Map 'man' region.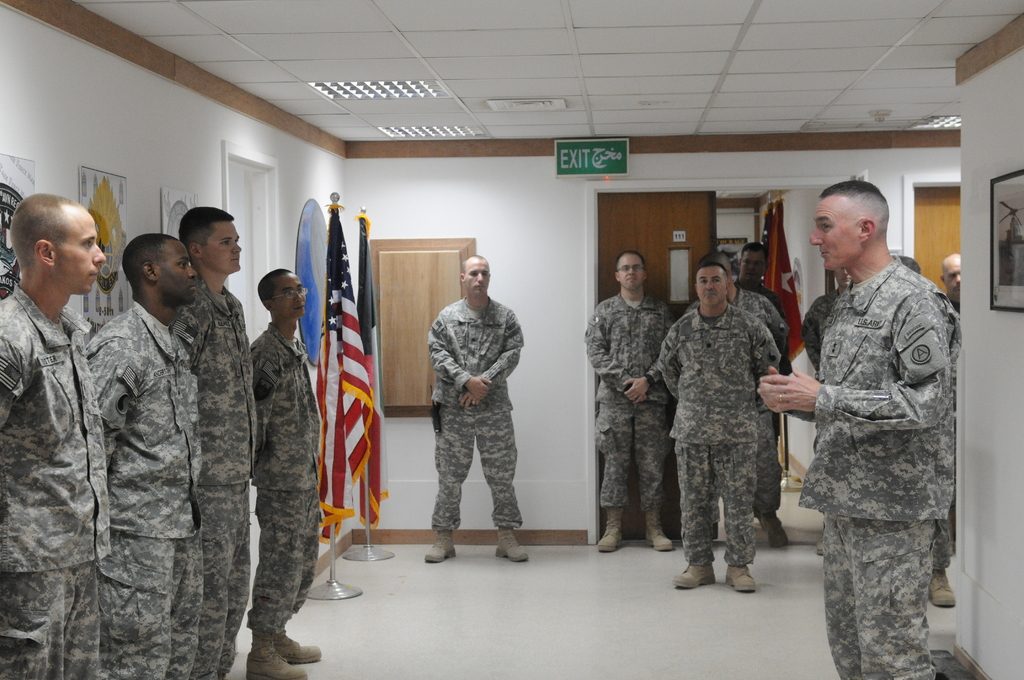
Mapped to {"left": 937, "top": 251, "right": 962, "bottom": 603}.
